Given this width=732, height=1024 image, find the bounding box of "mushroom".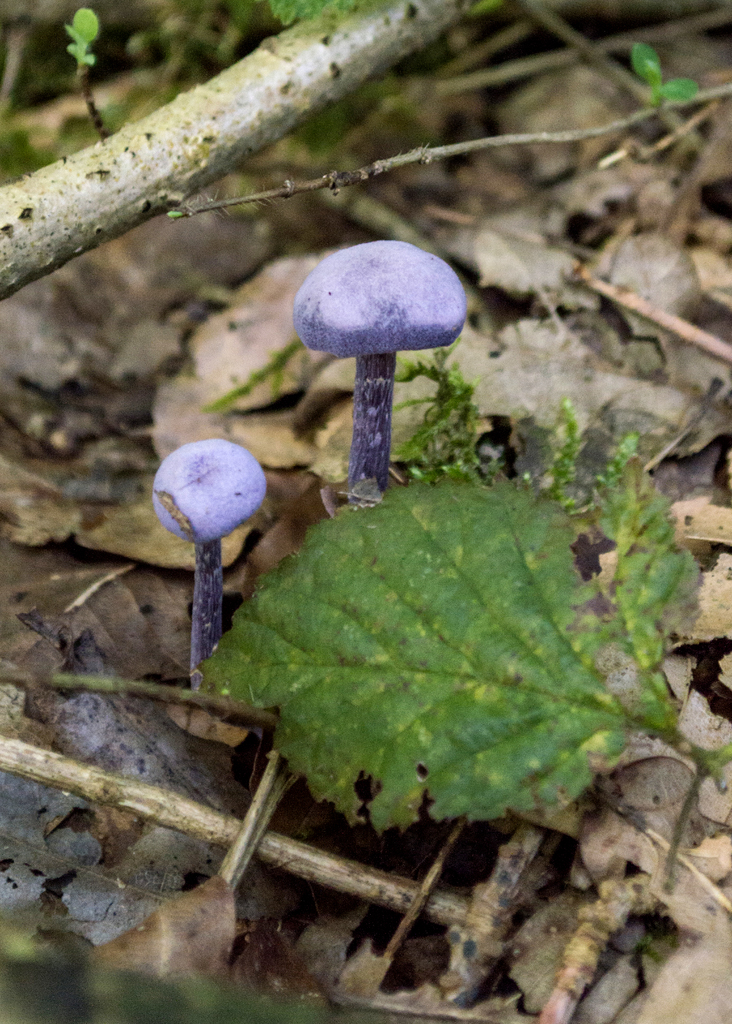
crop(153, 440, 265, 687).
